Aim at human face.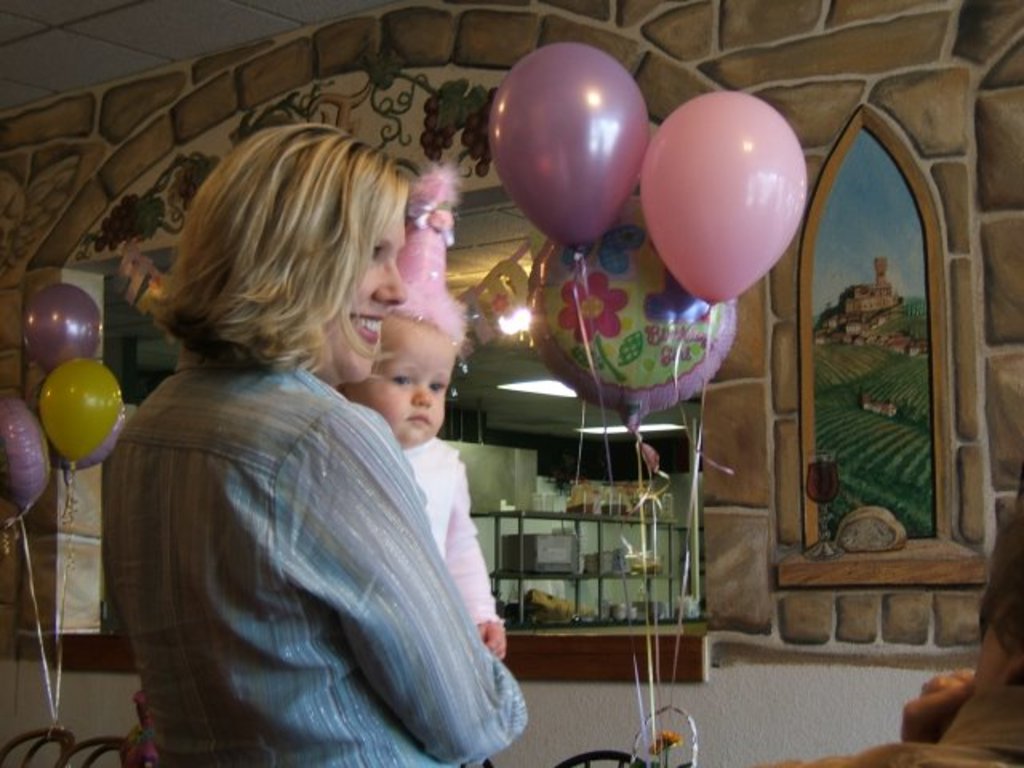
Aimed at crop(318, 226, 403, 382).
